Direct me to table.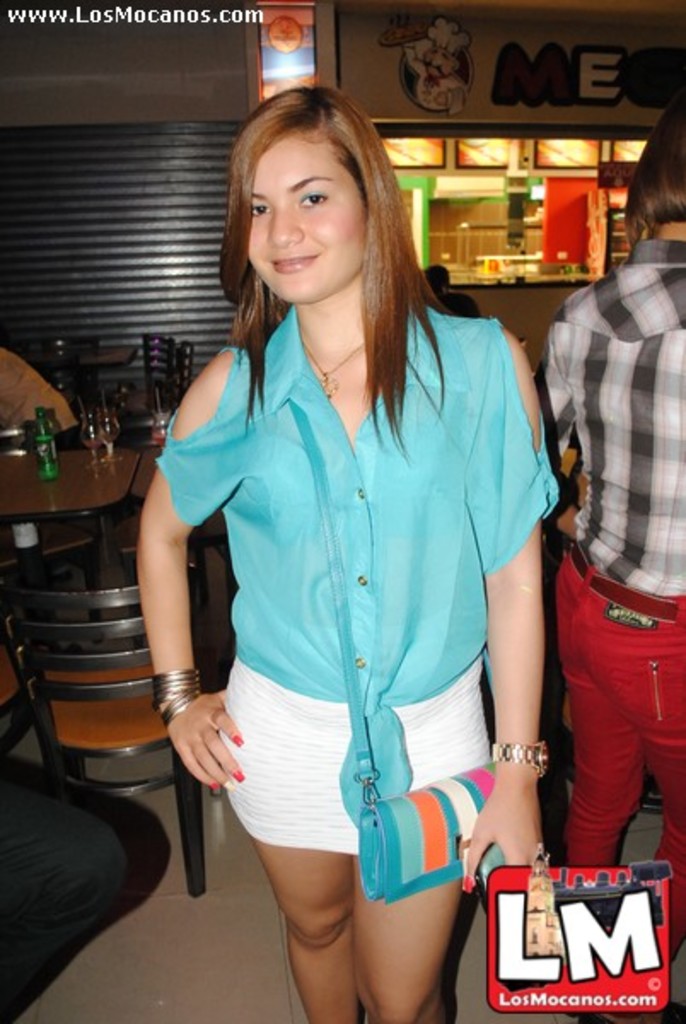
Direction: bbox=(2, 433, 164, 582).
